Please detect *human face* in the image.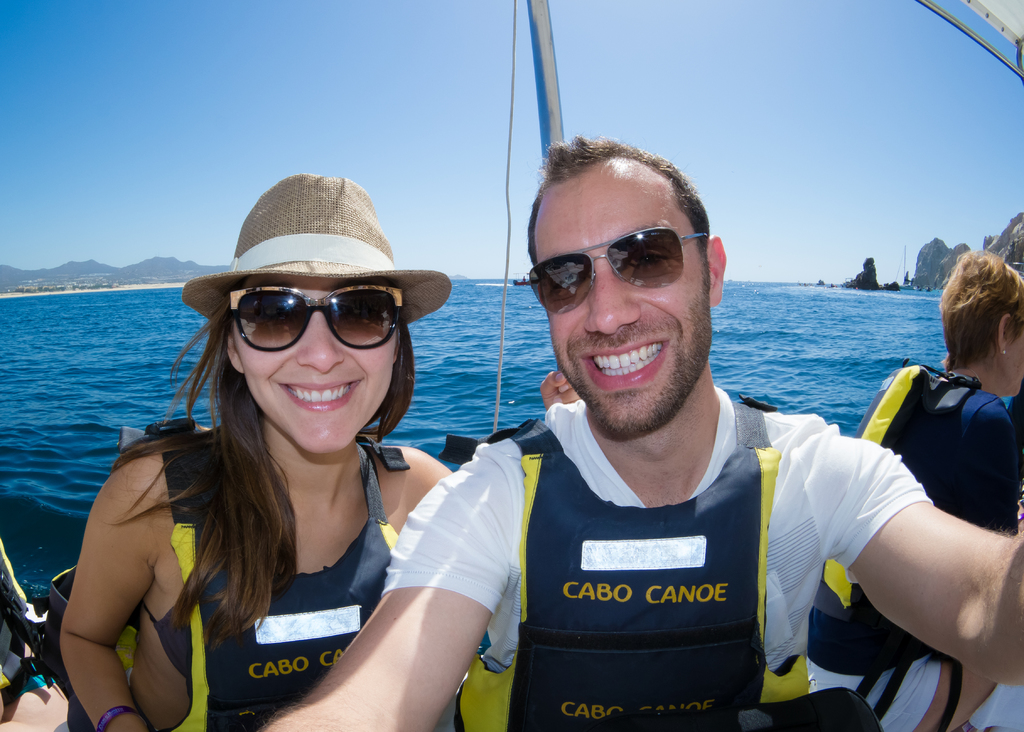
228:273:394:467.
